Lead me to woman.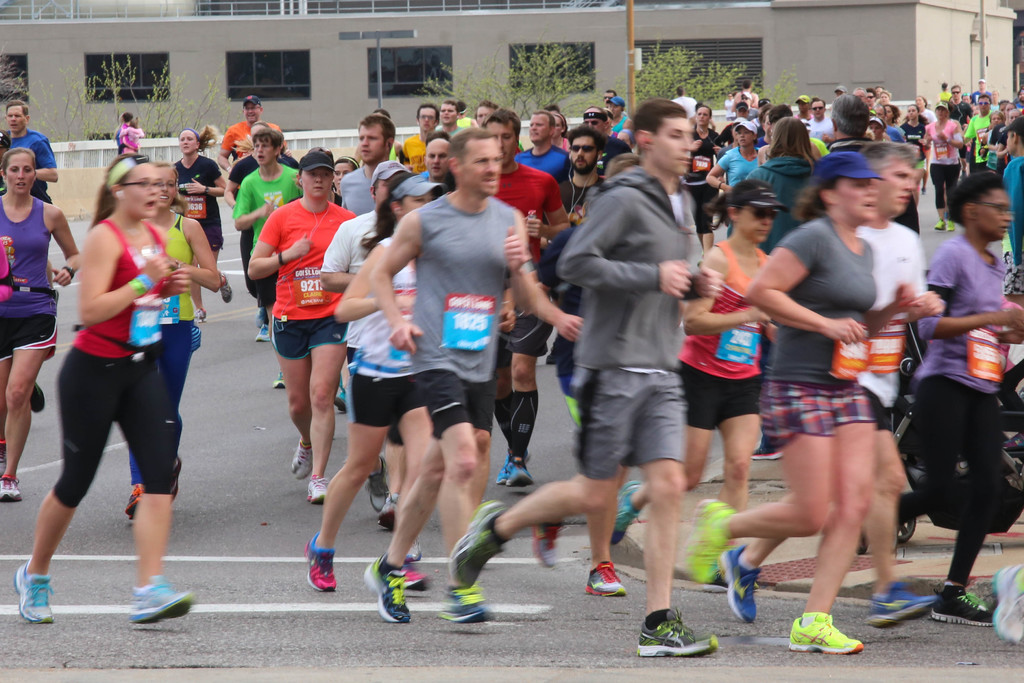
Lead to 303/172/445/596.
